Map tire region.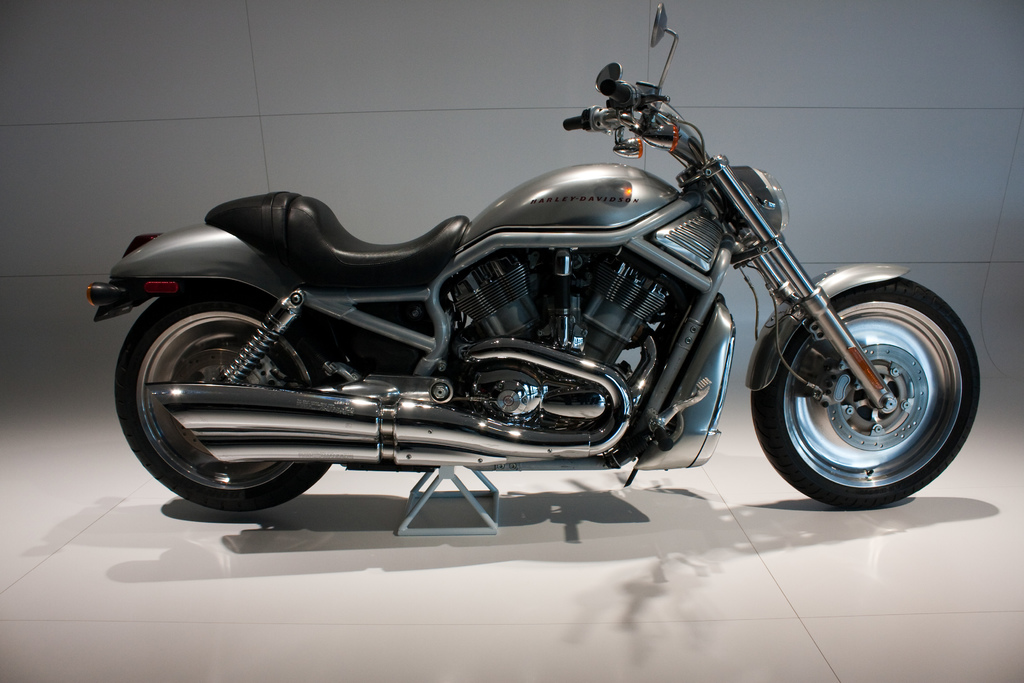
Mapped to left=113, top=280, right=333, bottom=513.
